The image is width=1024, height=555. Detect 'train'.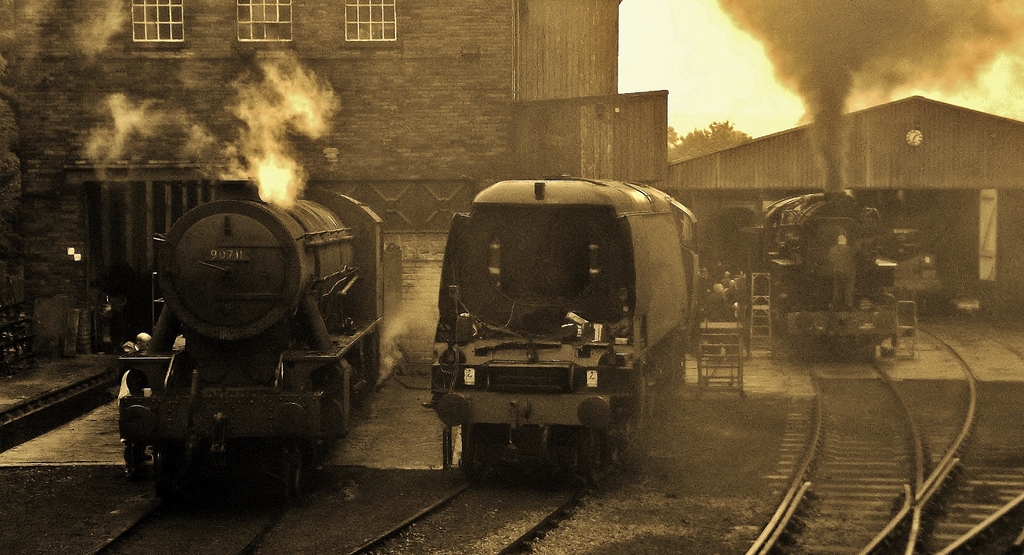
Detection: [893,218,963,311].
